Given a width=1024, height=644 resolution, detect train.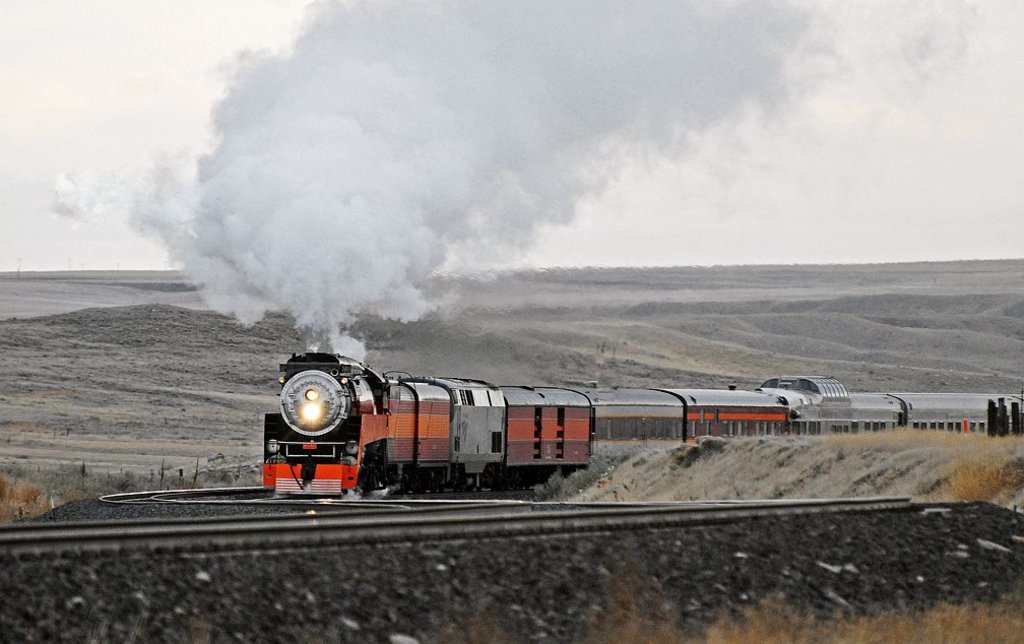
box=[260, 352, 1023, 502].
